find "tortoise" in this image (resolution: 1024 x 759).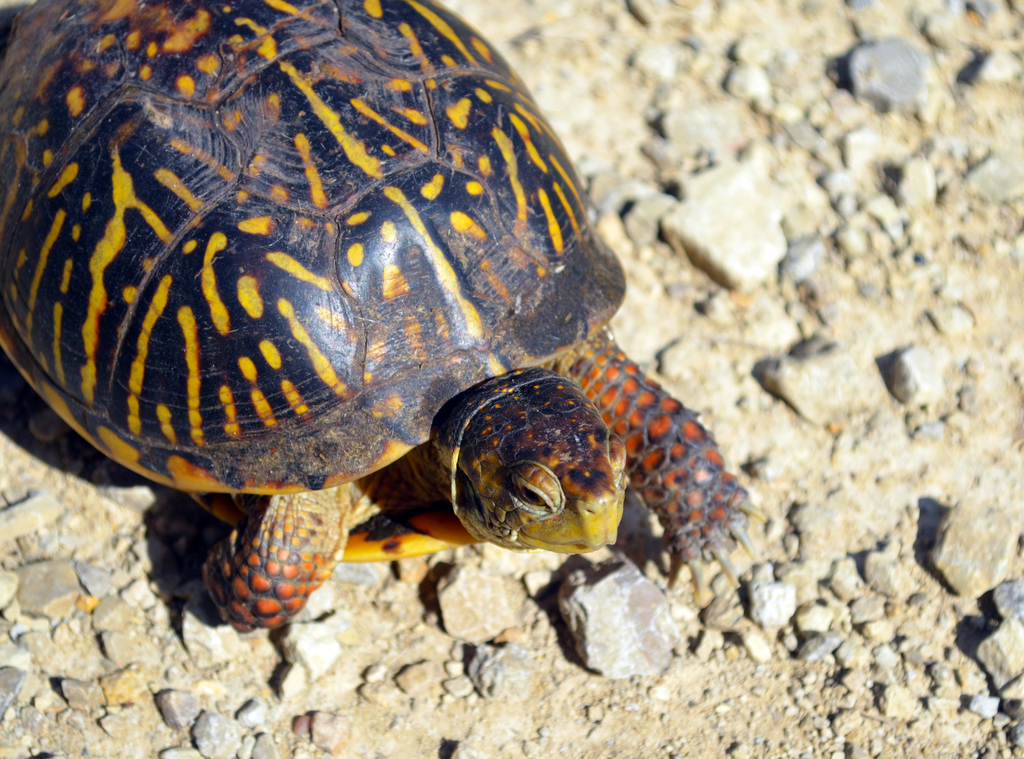
0:0:766:637.
